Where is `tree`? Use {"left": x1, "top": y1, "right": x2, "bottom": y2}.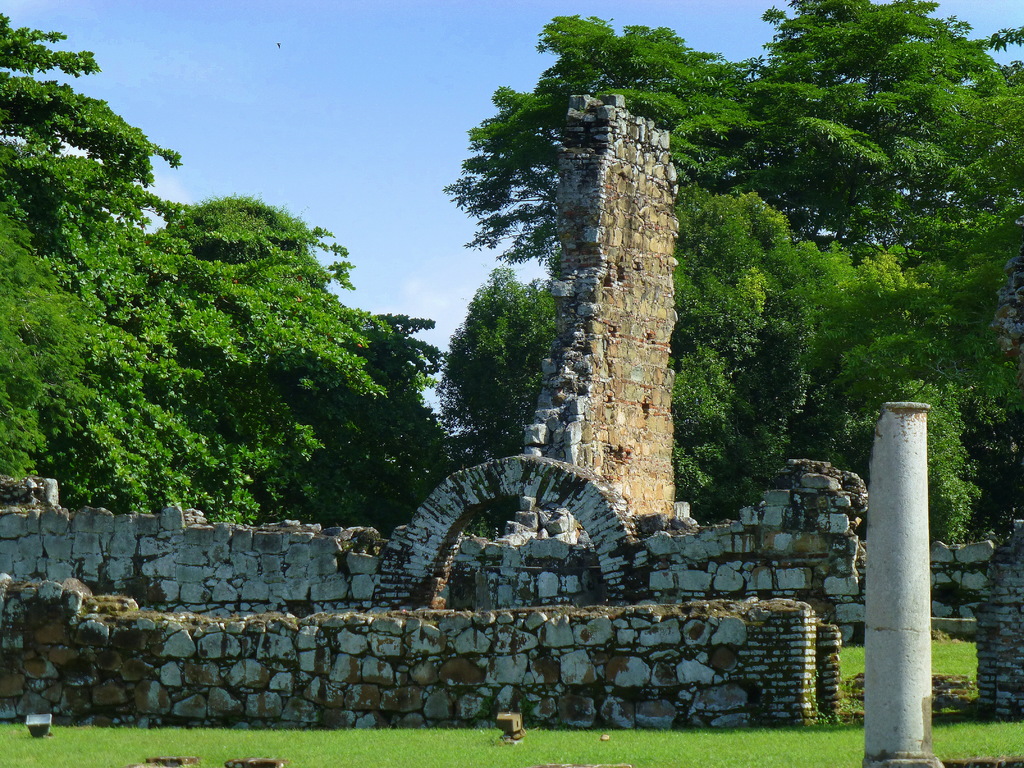
{"left": 441, "top": 11, "right": 819, "bottom": 214}.
